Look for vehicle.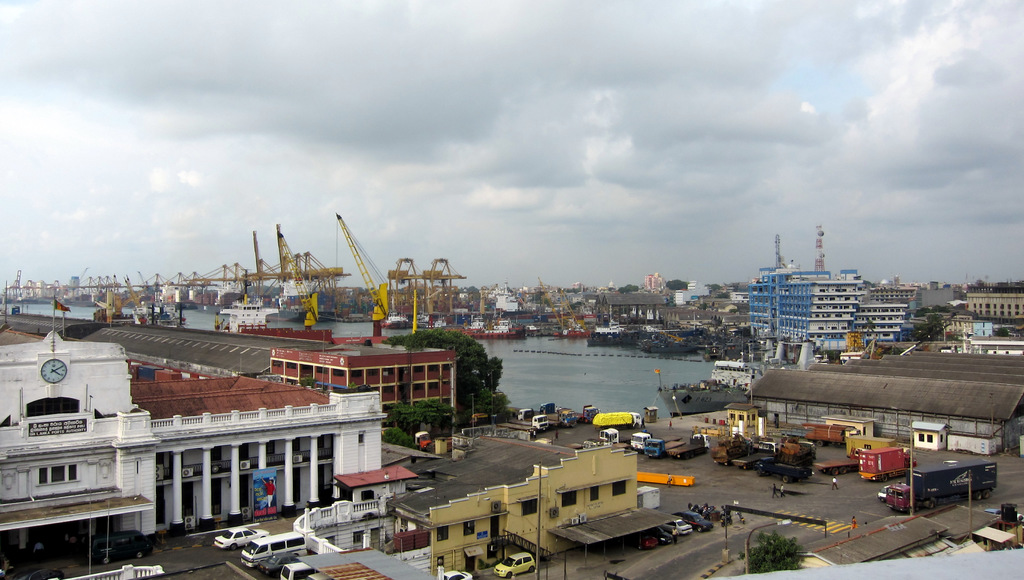
Found: select_region(580, 401, 598, 423).
